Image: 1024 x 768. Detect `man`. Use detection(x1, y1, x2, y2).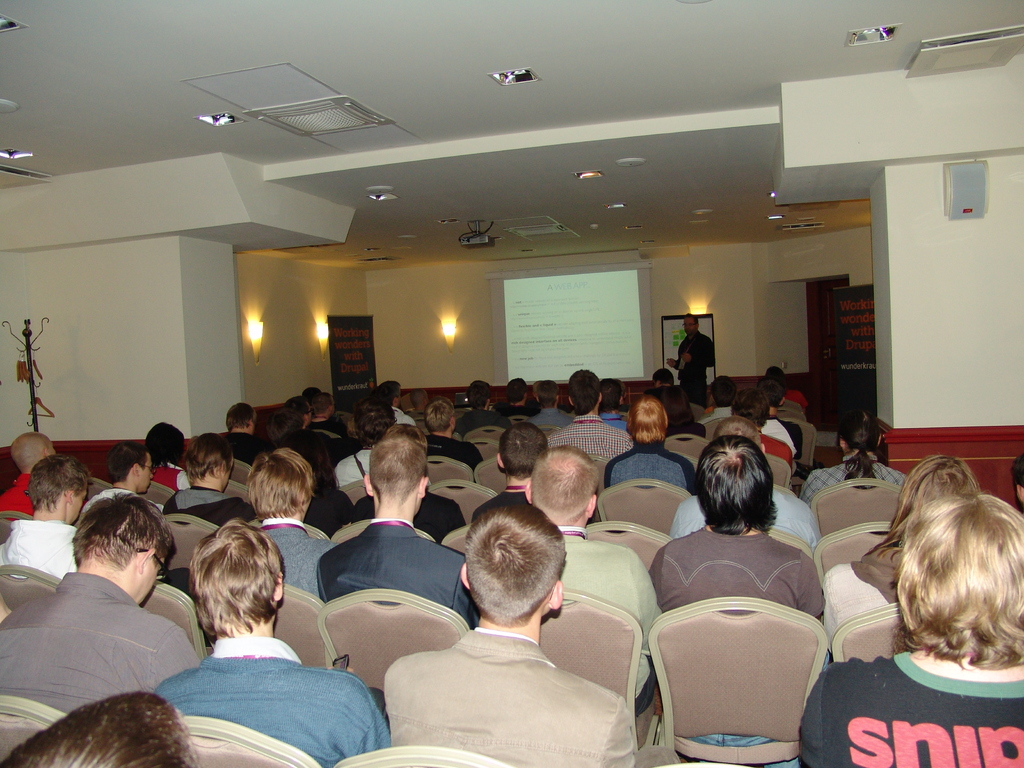
detection(0, 455, 97, 574).
